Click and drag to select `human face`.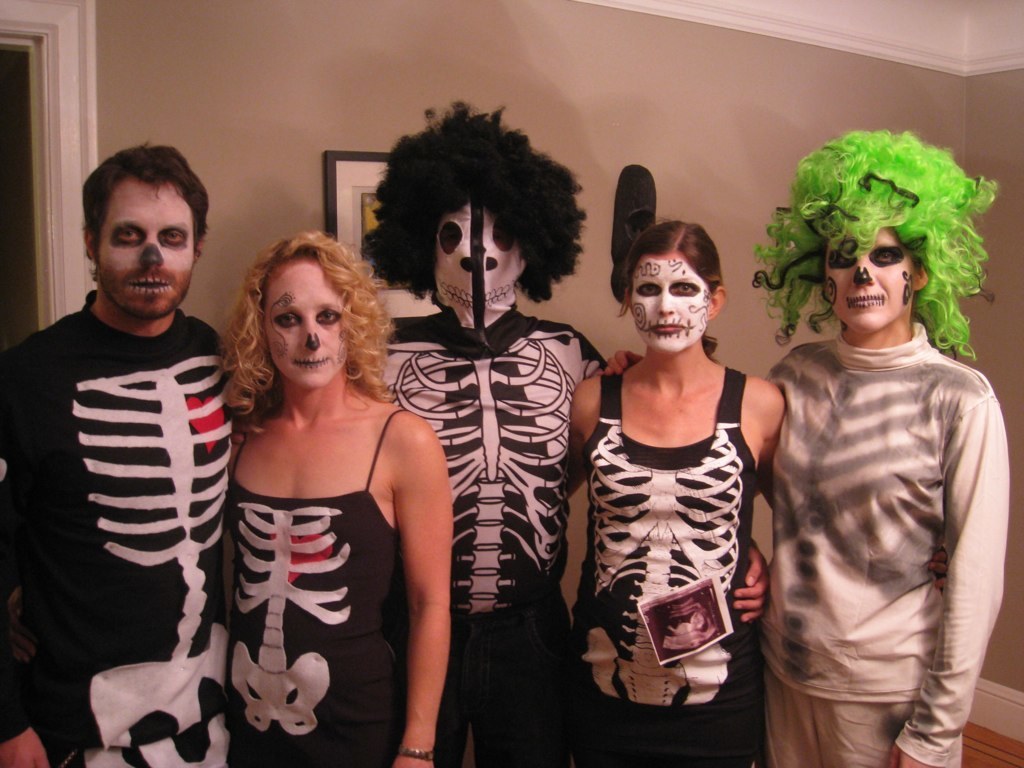
Selection: bbox=[630, 253, 709, 352].
